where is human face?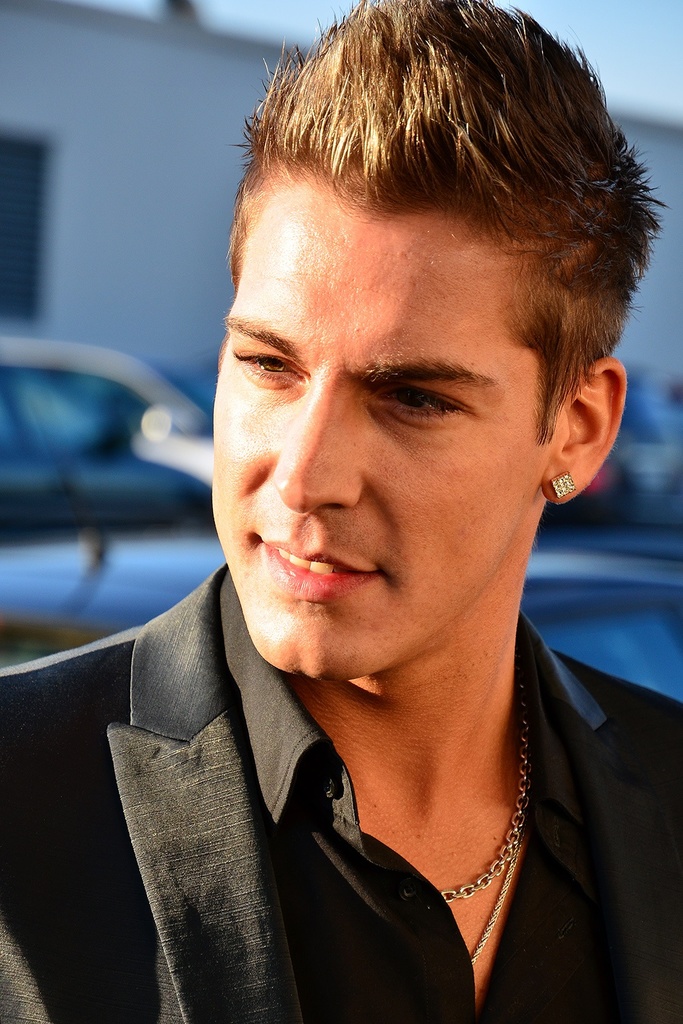
pyautogui.locateOnScreen(210, 184, 568, 685).
